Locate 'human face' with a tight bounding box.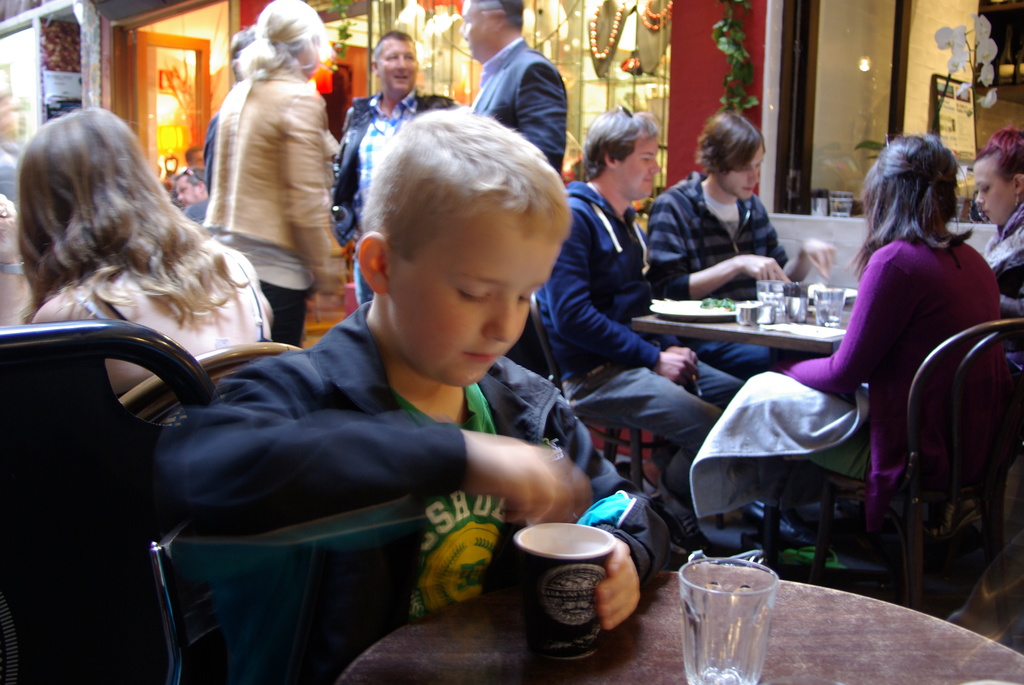
region(380, 36, 421, 96).
